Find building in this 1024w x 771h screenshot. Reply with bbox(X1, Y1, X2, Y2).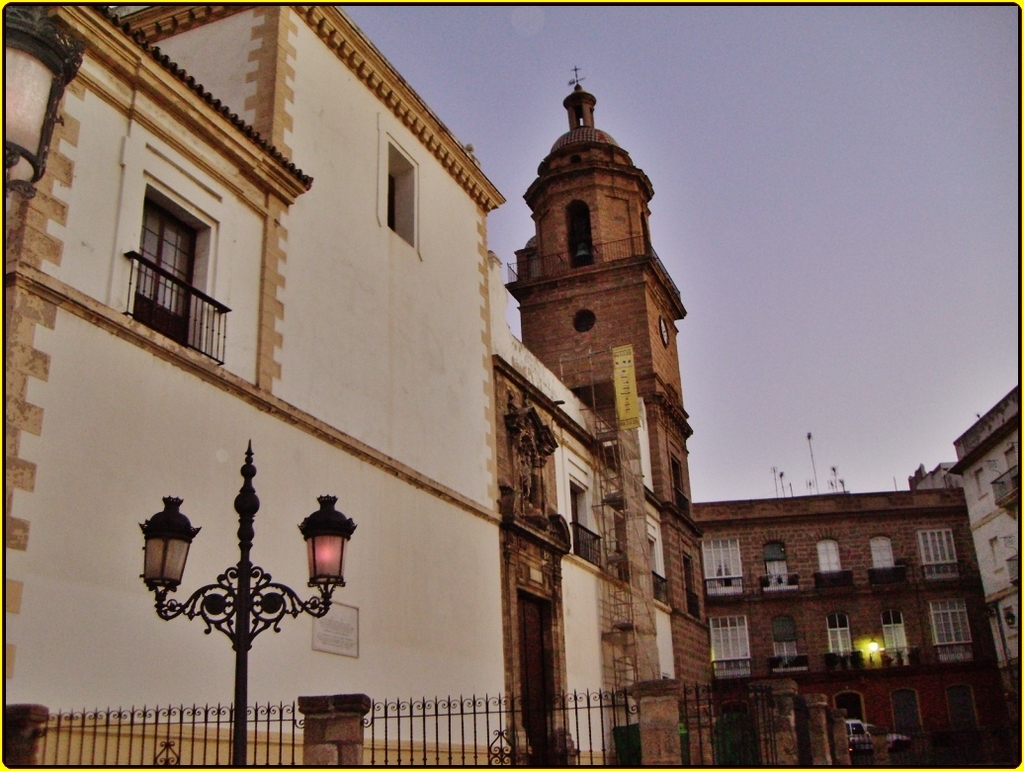
bbox(4, 6, 1020, 766).
